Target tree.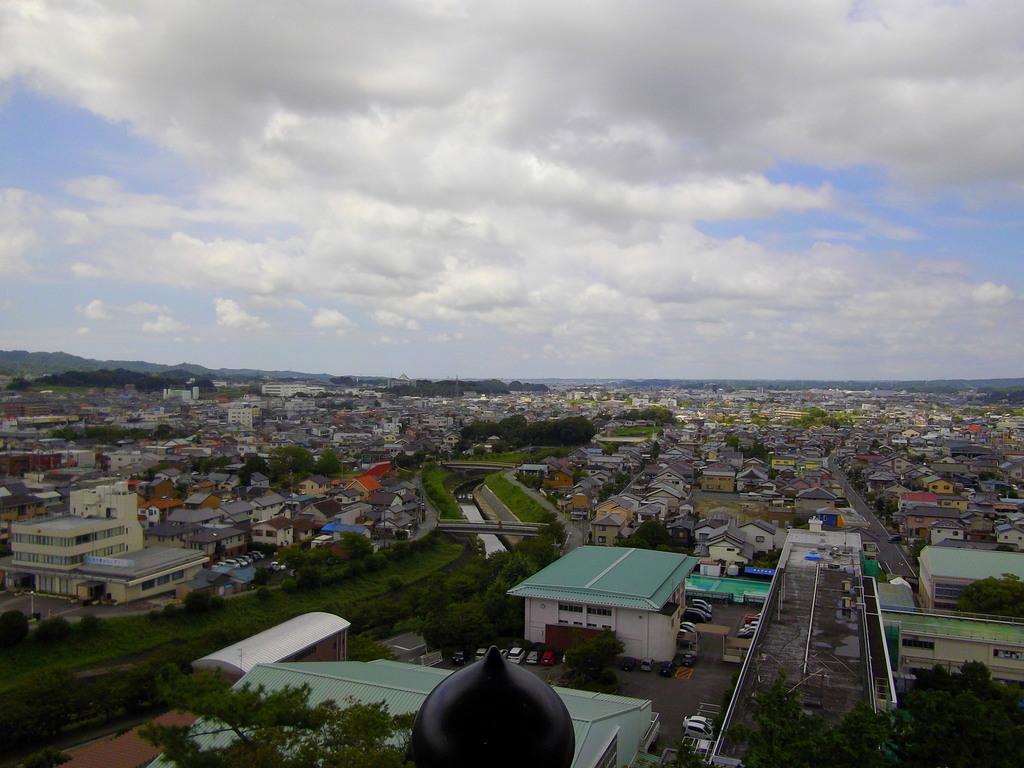
Target region: <region>614, 536, 651, 547</region>.
